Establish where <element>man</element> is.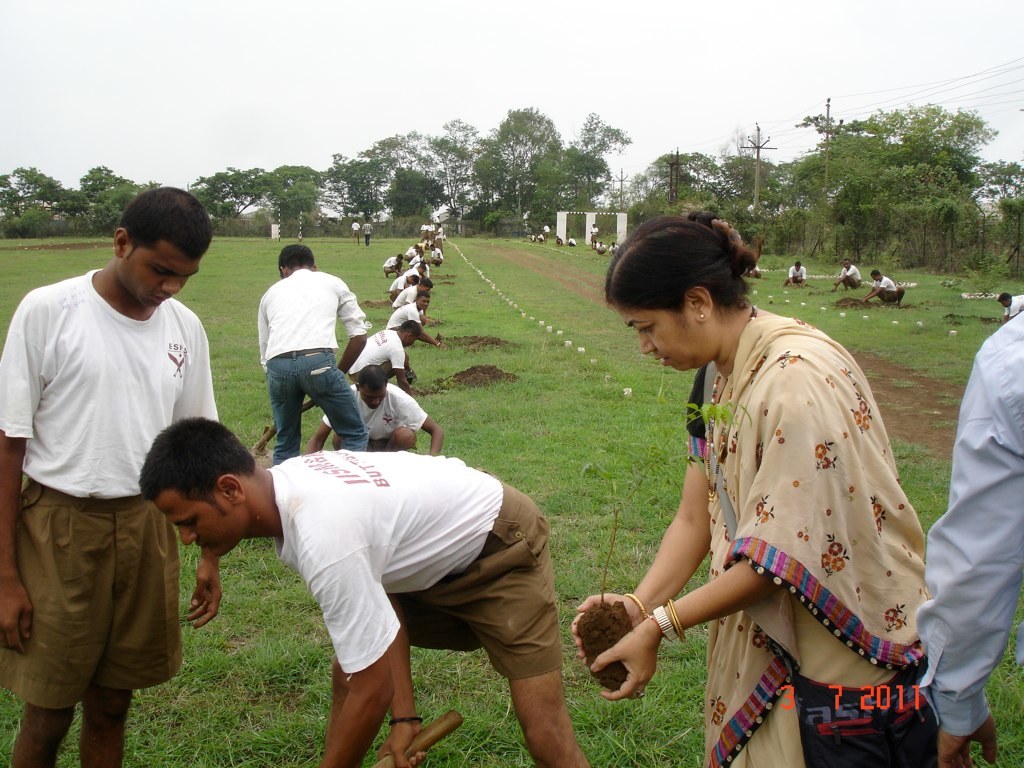
Established at bbox=(534, 232, 550, 244).
